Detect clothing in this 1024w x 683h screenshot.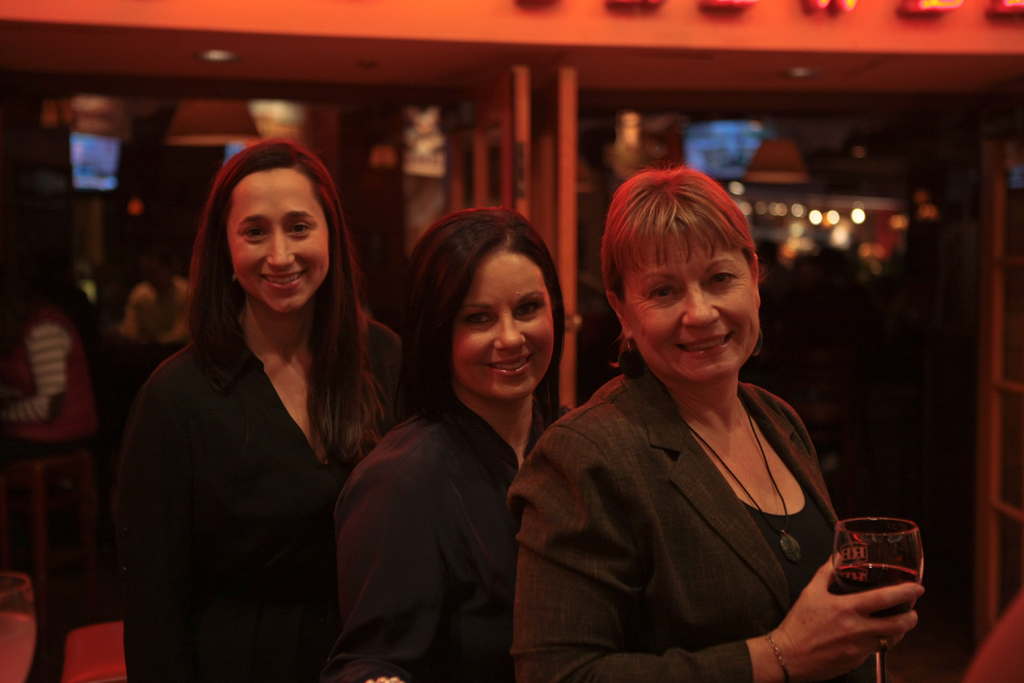
Detection: (79,313,406,682).
